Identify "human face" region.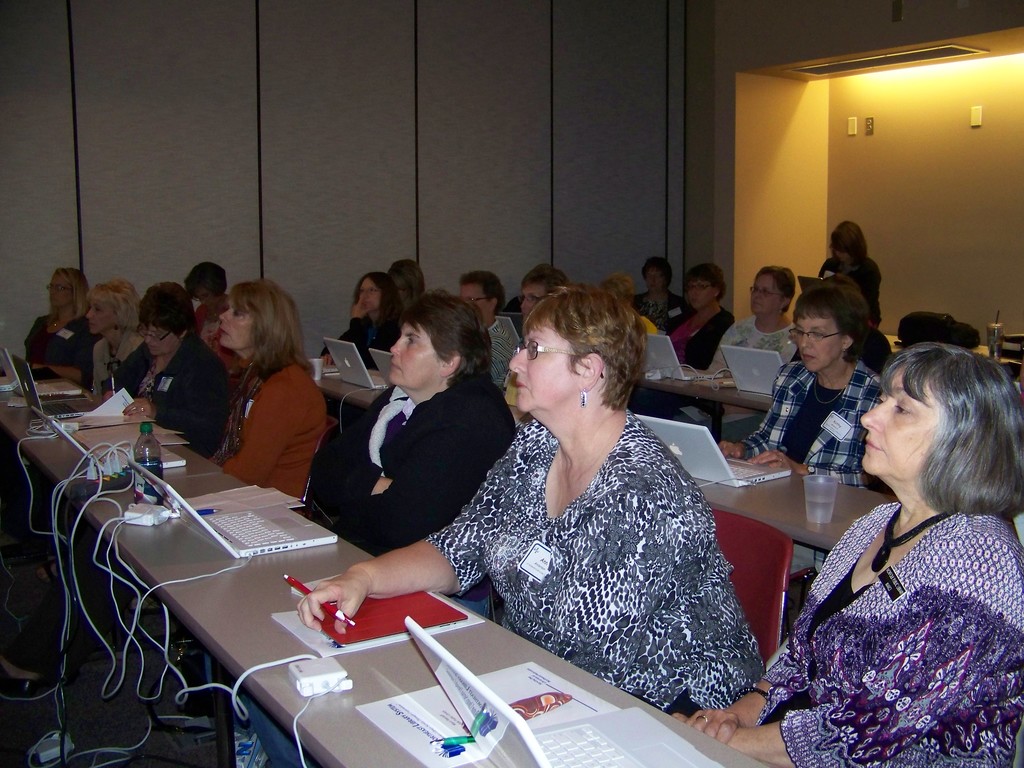
Region: 87,304,112,332.
